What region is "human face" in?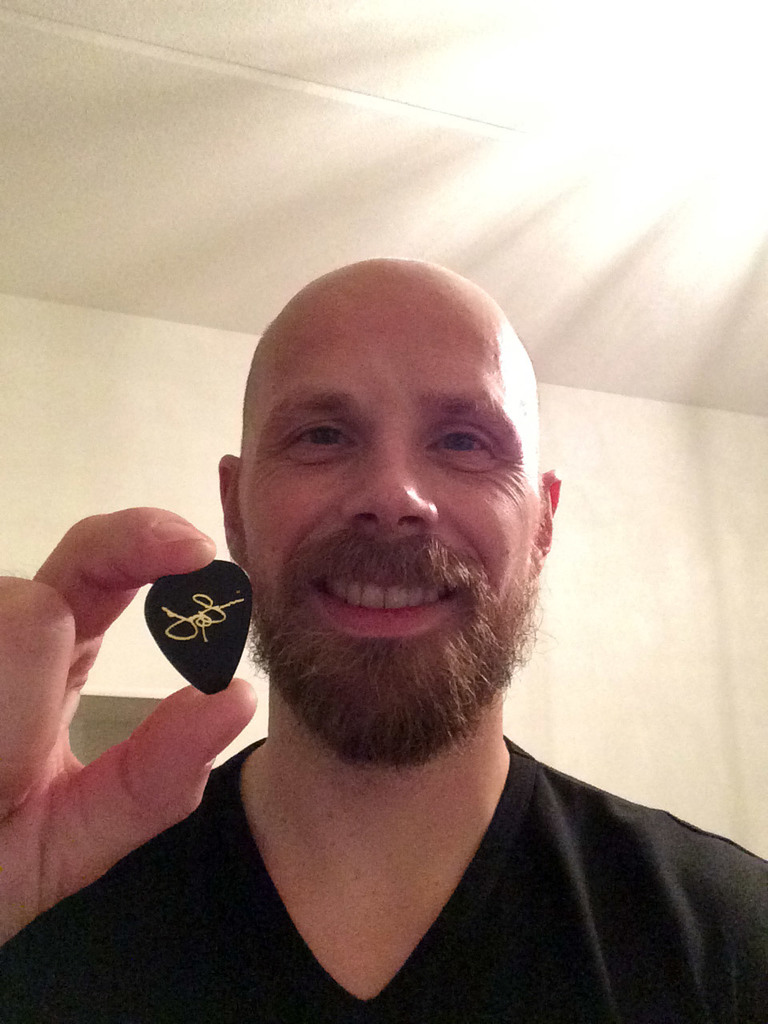
(239, 269, 543, 731).
